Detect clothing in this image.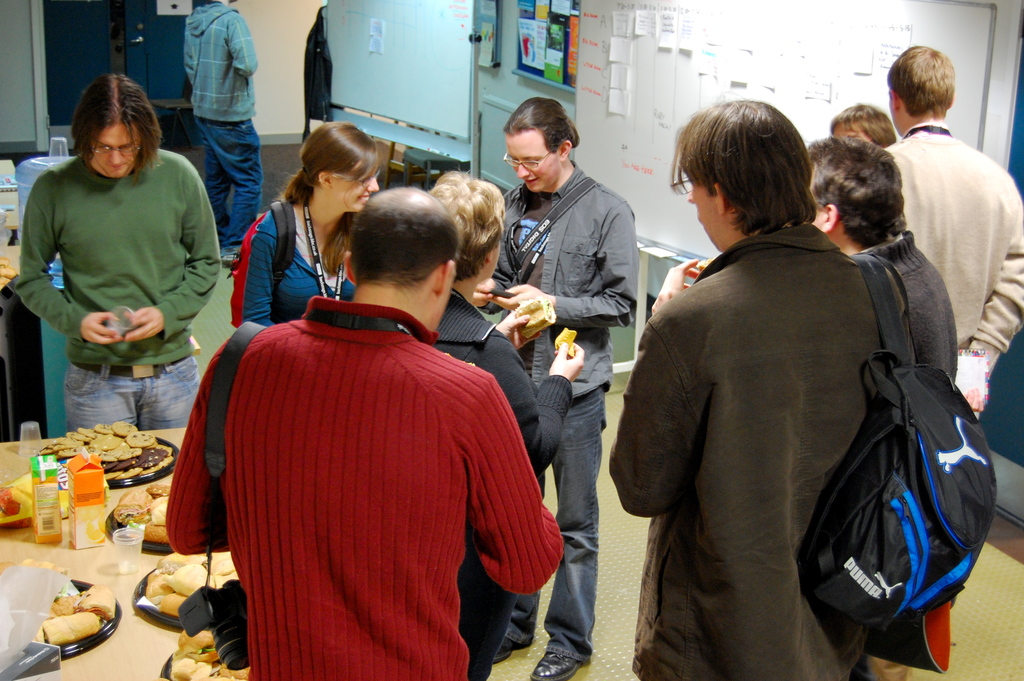
Detection: detection(426, 277, 576, 680).
